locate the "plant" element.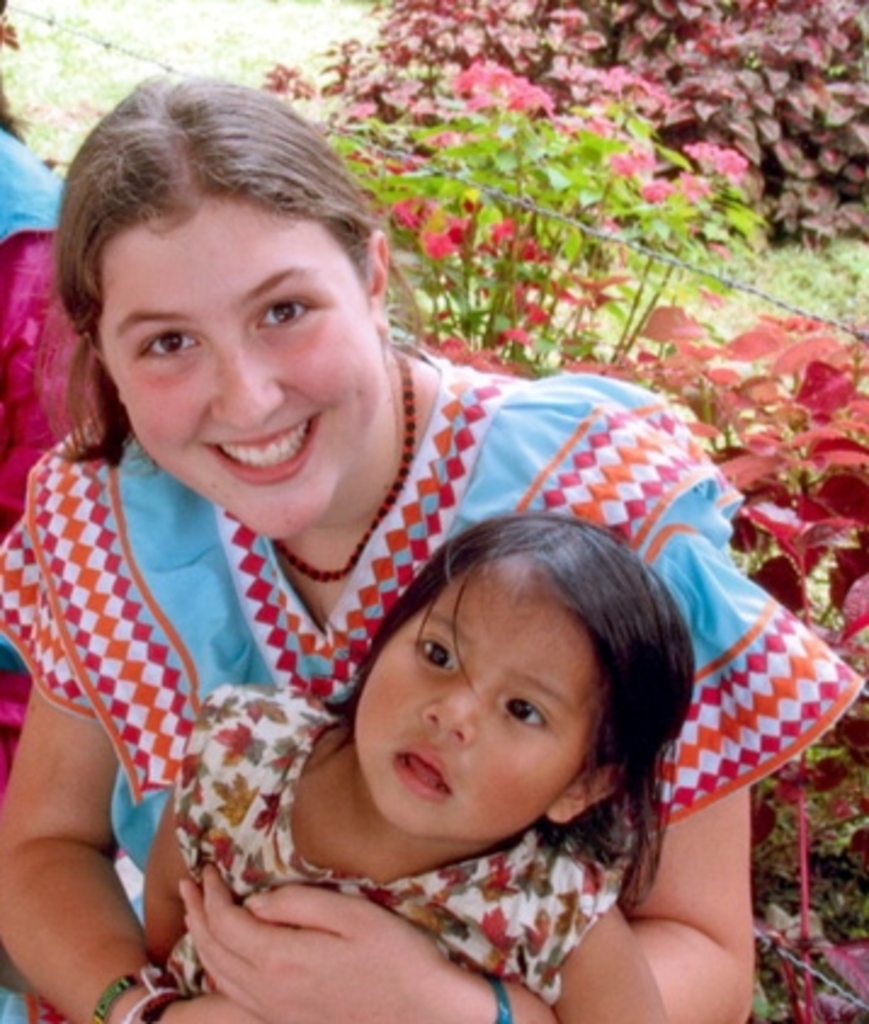
Element bbox: (597,303,867,1022).
